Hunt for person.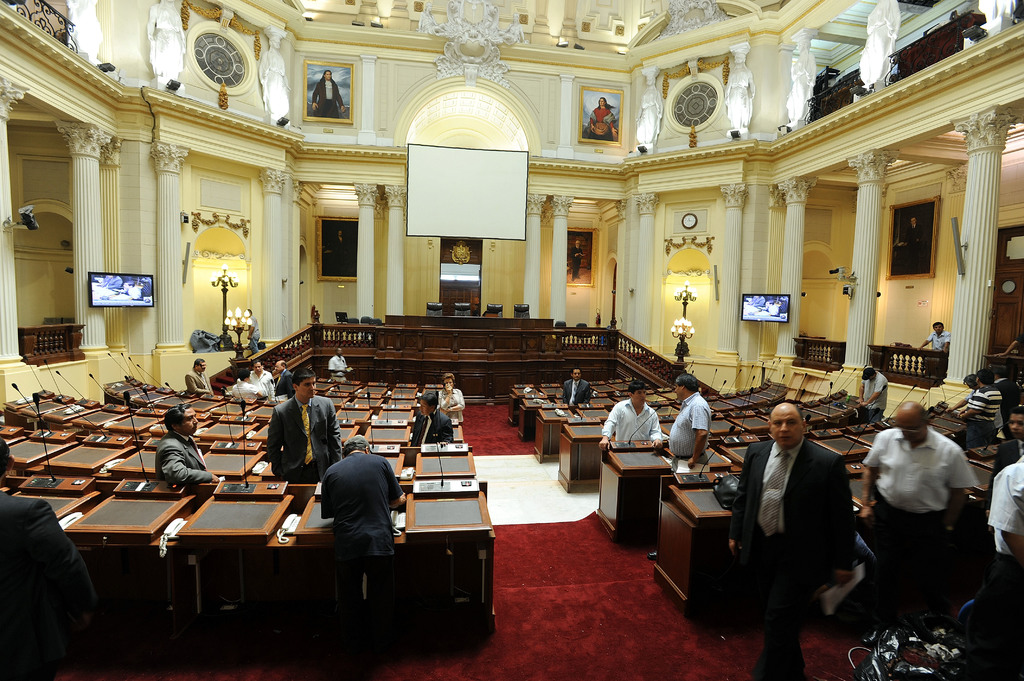
Hunted down at bbox=[723, 49, 756, 129].
